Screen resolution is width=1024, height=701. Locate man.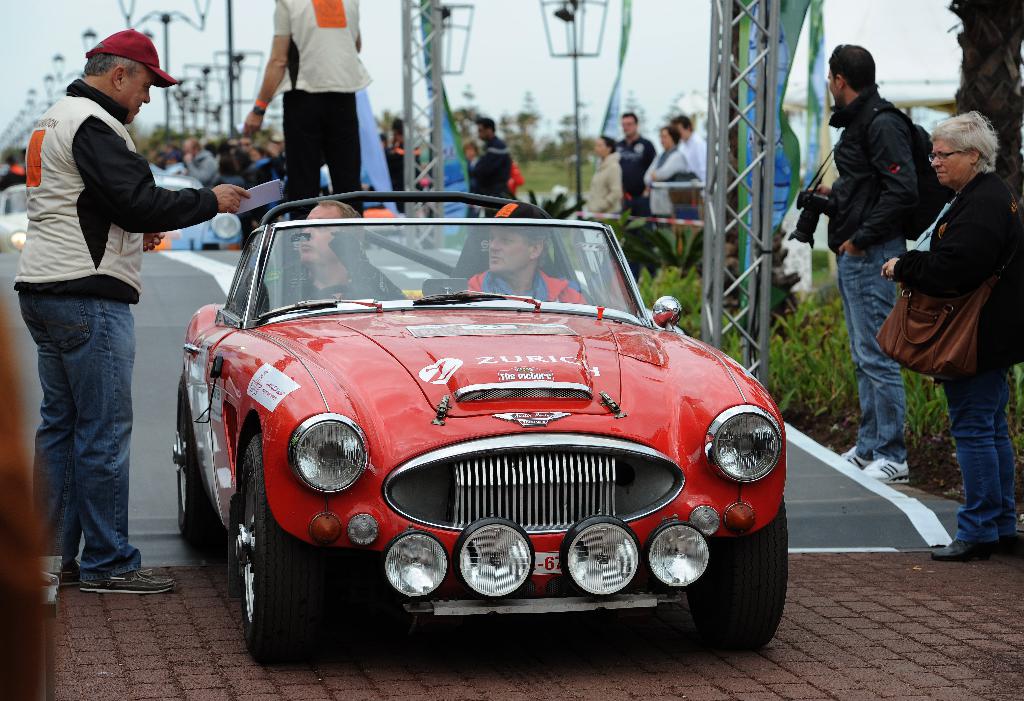
bbox(12, 28, 251, 594).
